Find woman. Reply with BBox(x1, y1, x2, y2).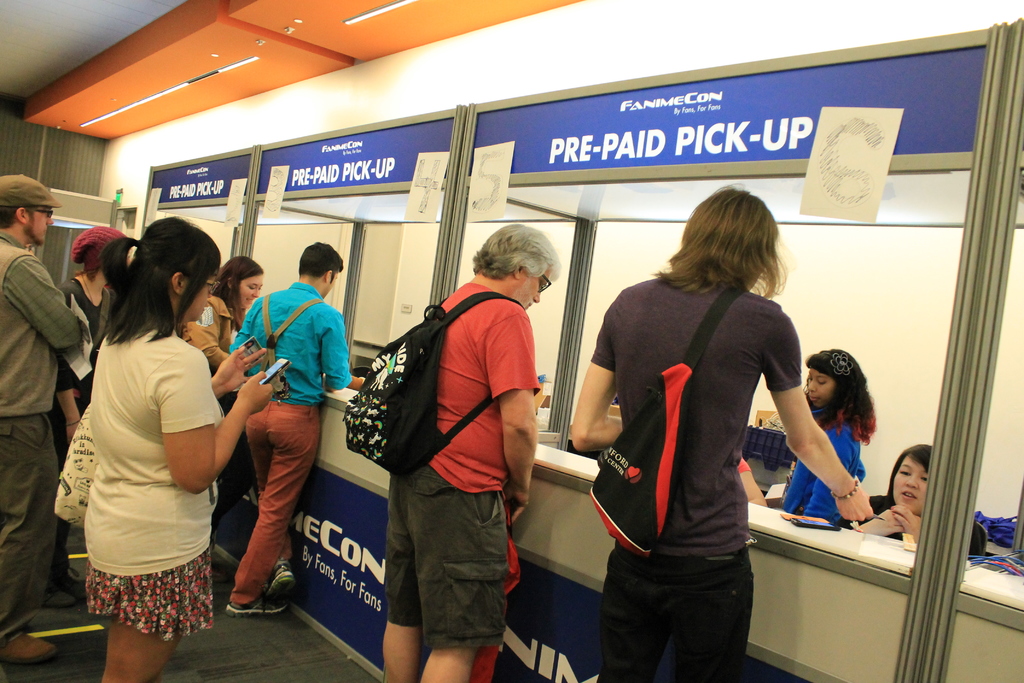
BBox(50, 210, 290, 682).
